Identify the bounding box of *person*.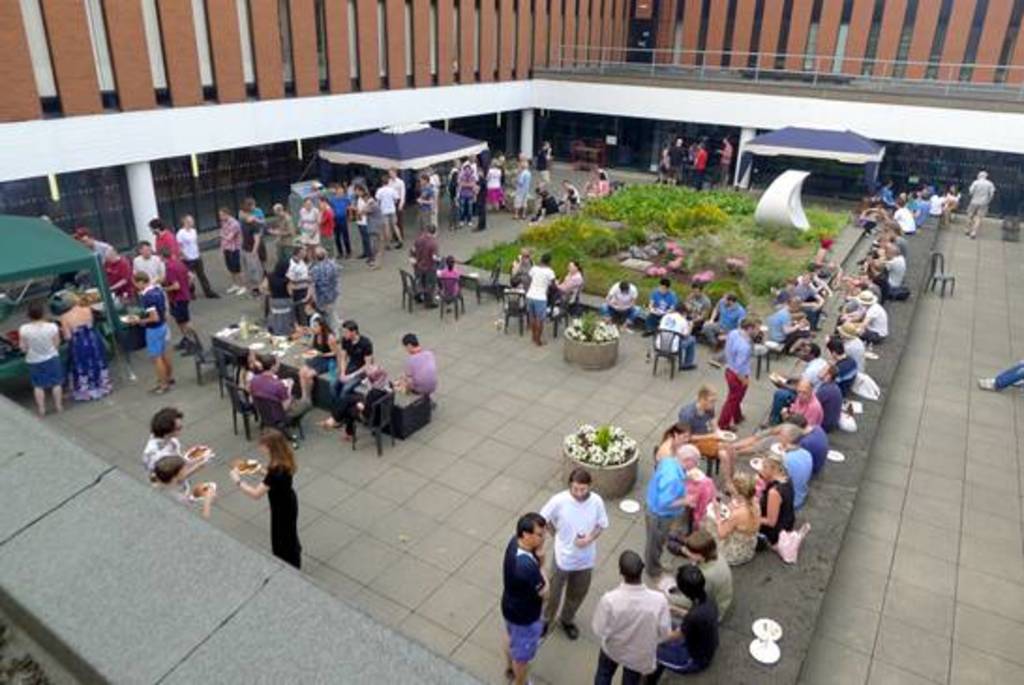
left=521, top=253, right=561, bottom=345.
